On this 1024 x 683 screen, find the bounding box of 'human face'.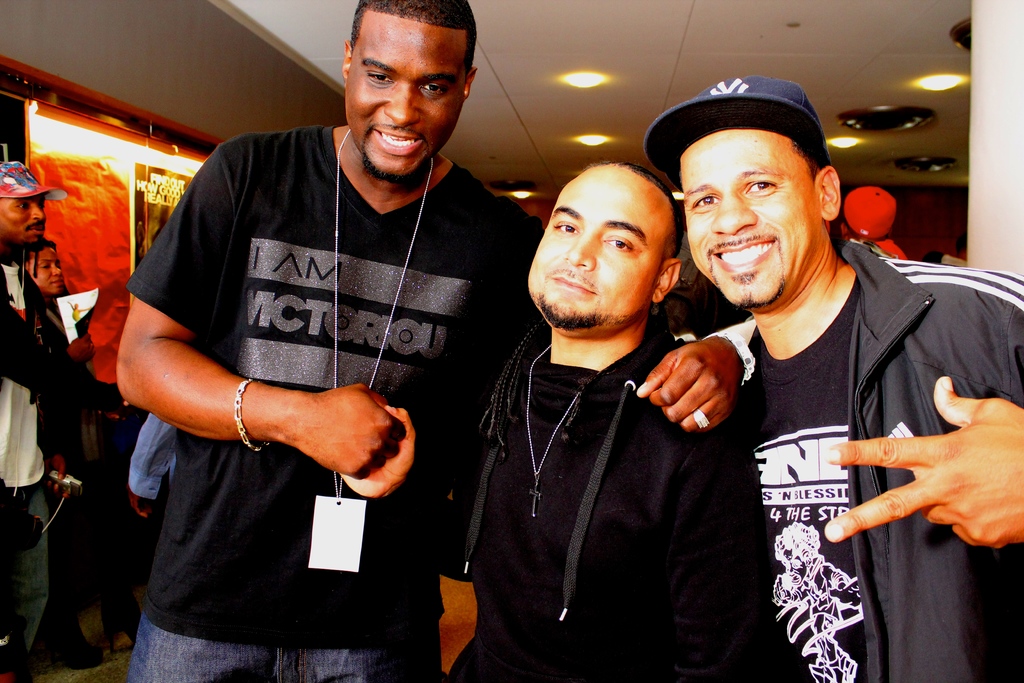
Bounding box: crop(0, 192, 49, 246).
